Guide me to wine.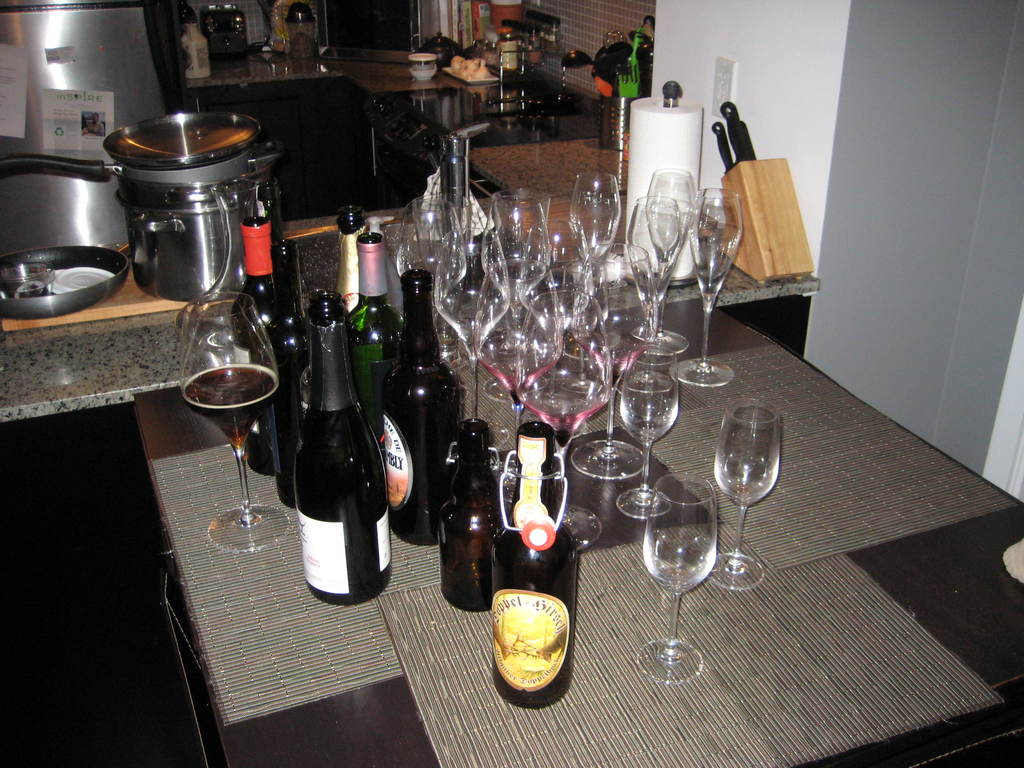
Guidance: x1=292 y1=284 x2=399 y2=614.
